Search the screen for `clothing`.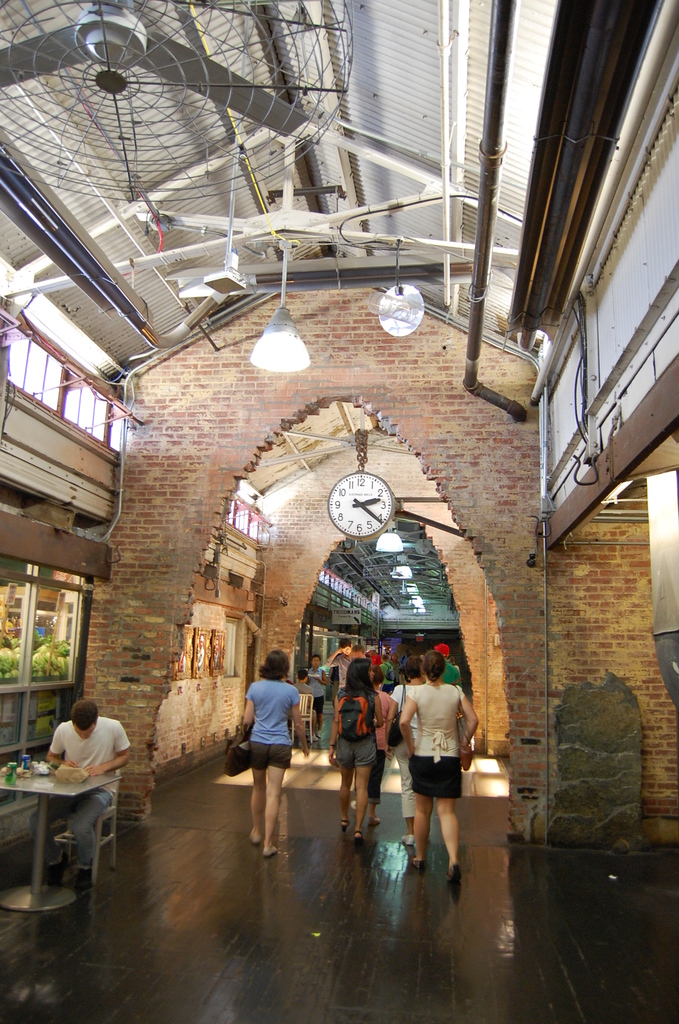
Found at box=[332, 653, 354, 687].
